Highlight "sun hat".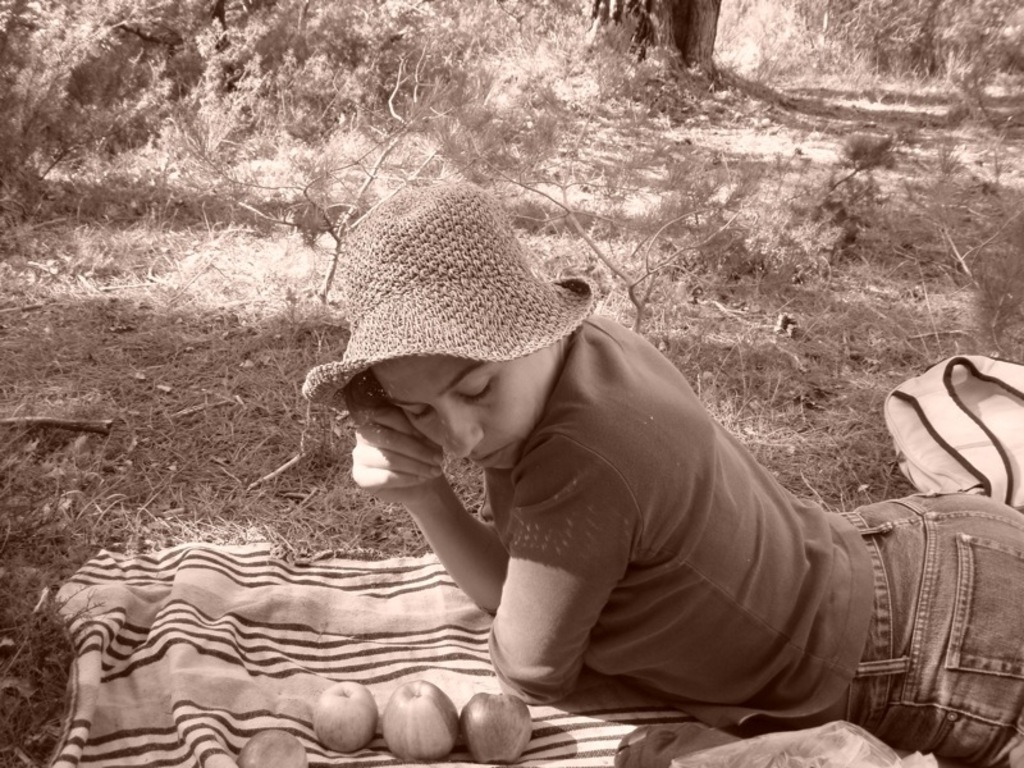
Highlighted region: {"x1": 301, "y1": 180, "x2": 598, "y2": 417}.
